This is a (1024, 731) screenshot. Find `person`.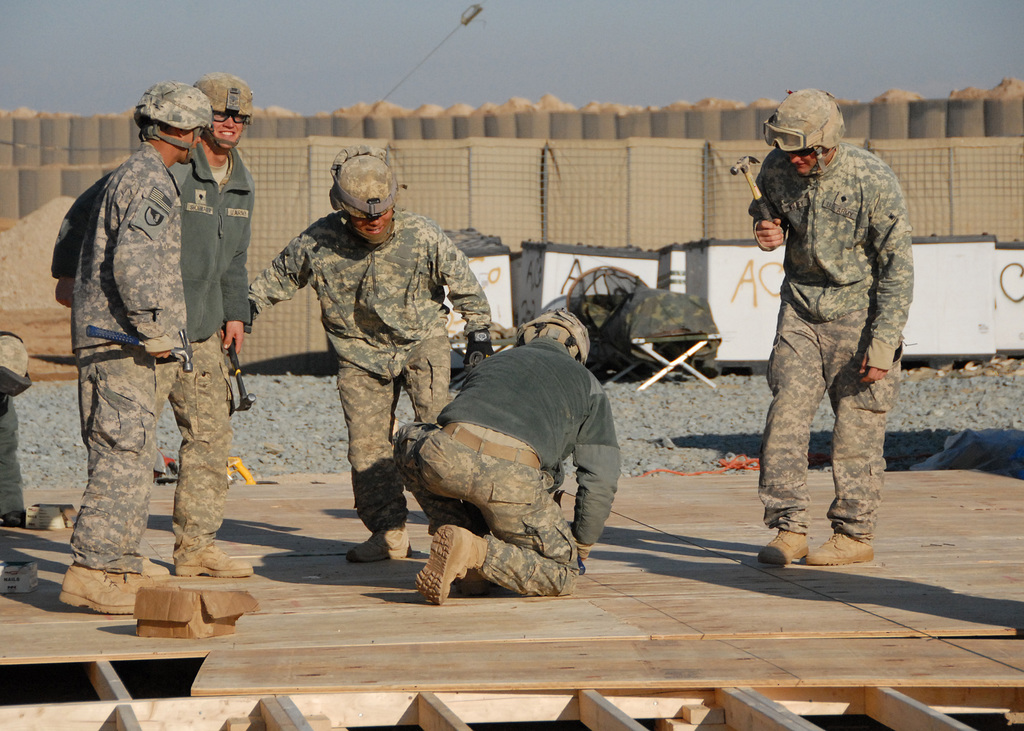
Bounding box: 220, 146, 495, 562.
